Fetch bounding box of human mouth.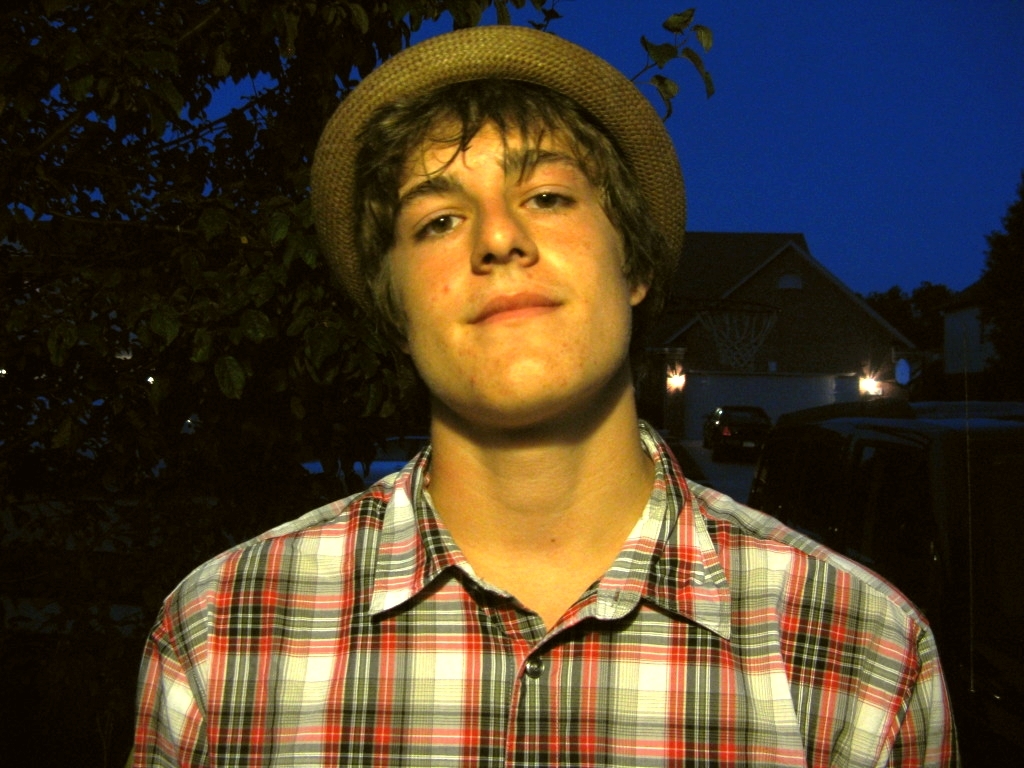
Bbox: <region>466, 287, 563, 324</region>.
